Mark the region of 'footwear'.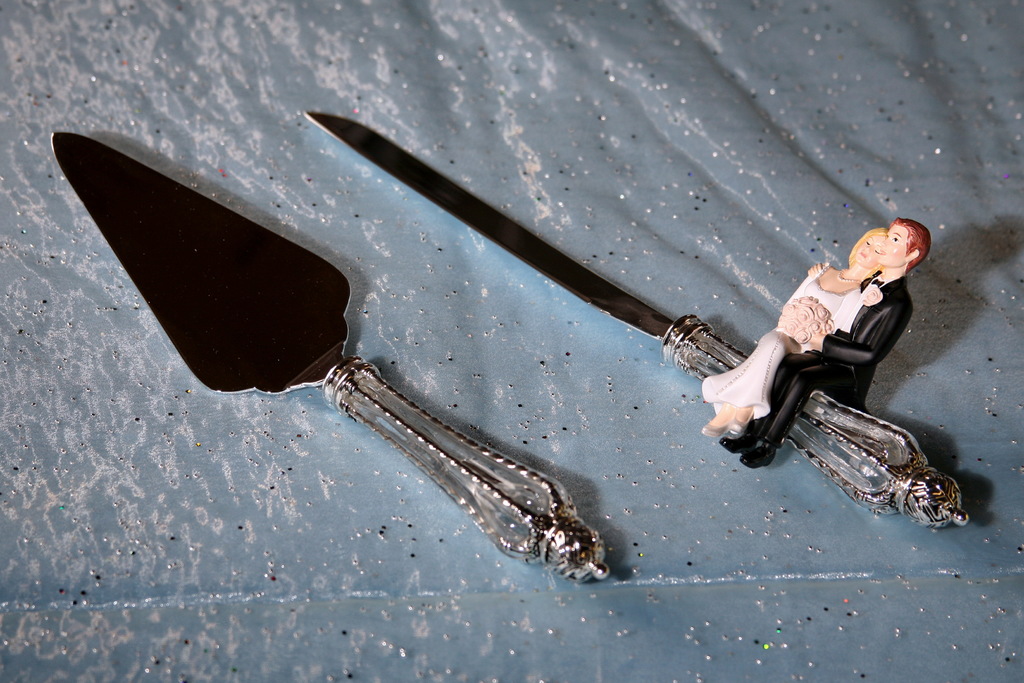
Region: box=[721, 428, 757, 453].
